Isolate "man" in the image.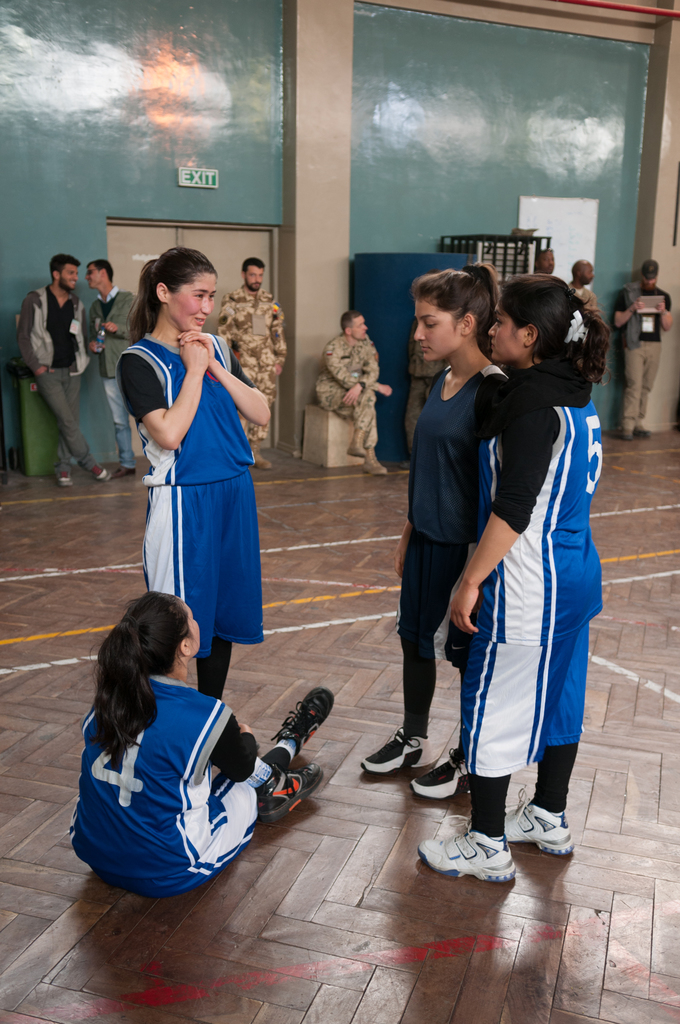
Isolated region: [x1=83, y1=254, x2=146, y2=478].
